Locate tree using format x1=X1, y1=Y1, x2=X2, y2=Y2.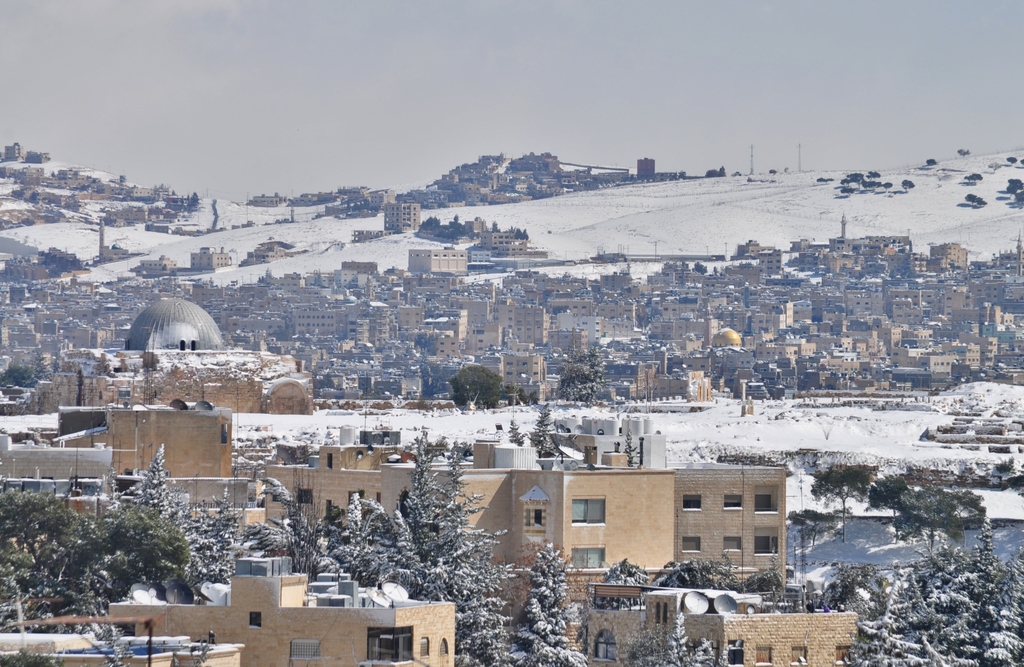
x1=657, y1=547, x2=735, y2=586.
